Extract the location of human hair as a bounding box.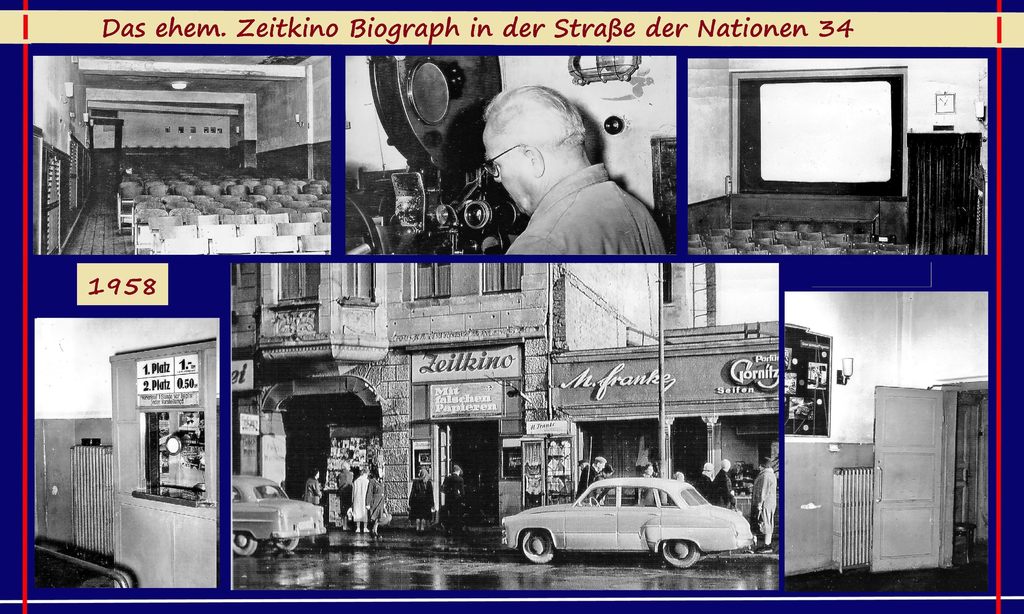
box=[451, 464, 461, 473].
